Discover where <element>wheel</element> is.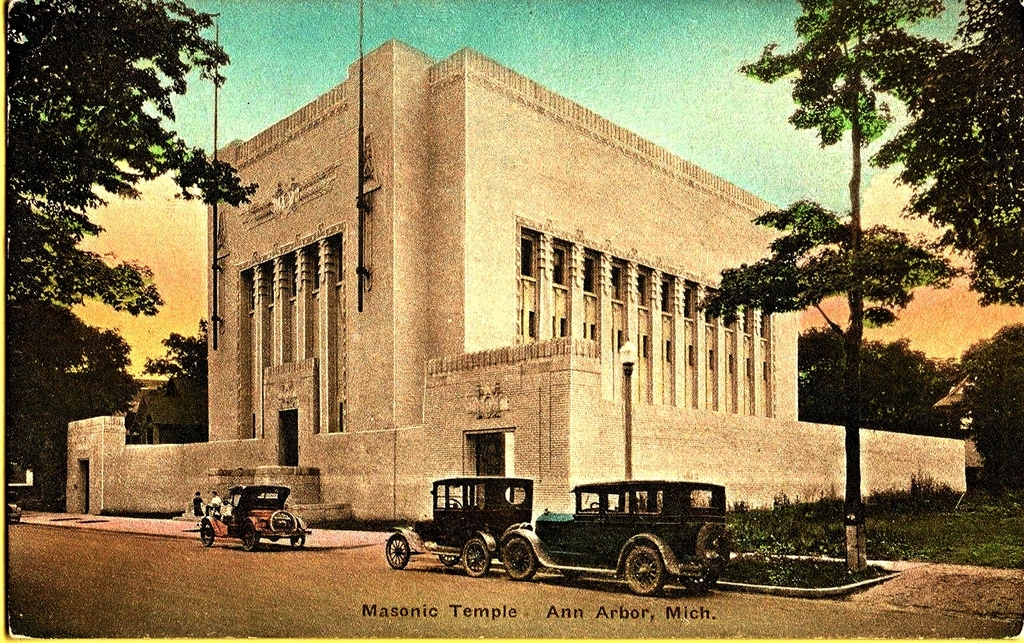
Discovered at 234:524:262:548.
